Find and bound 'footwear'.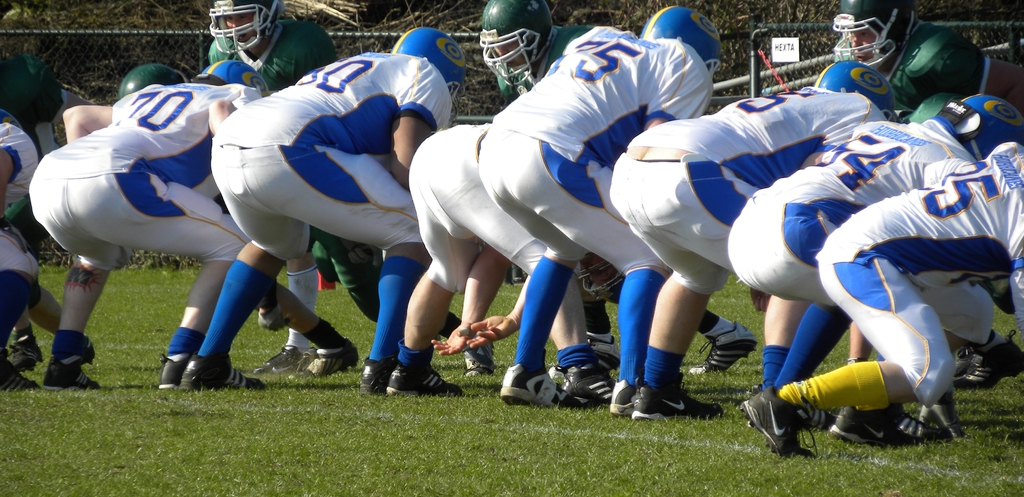
Bound: box(11, 335, 47, 367).
